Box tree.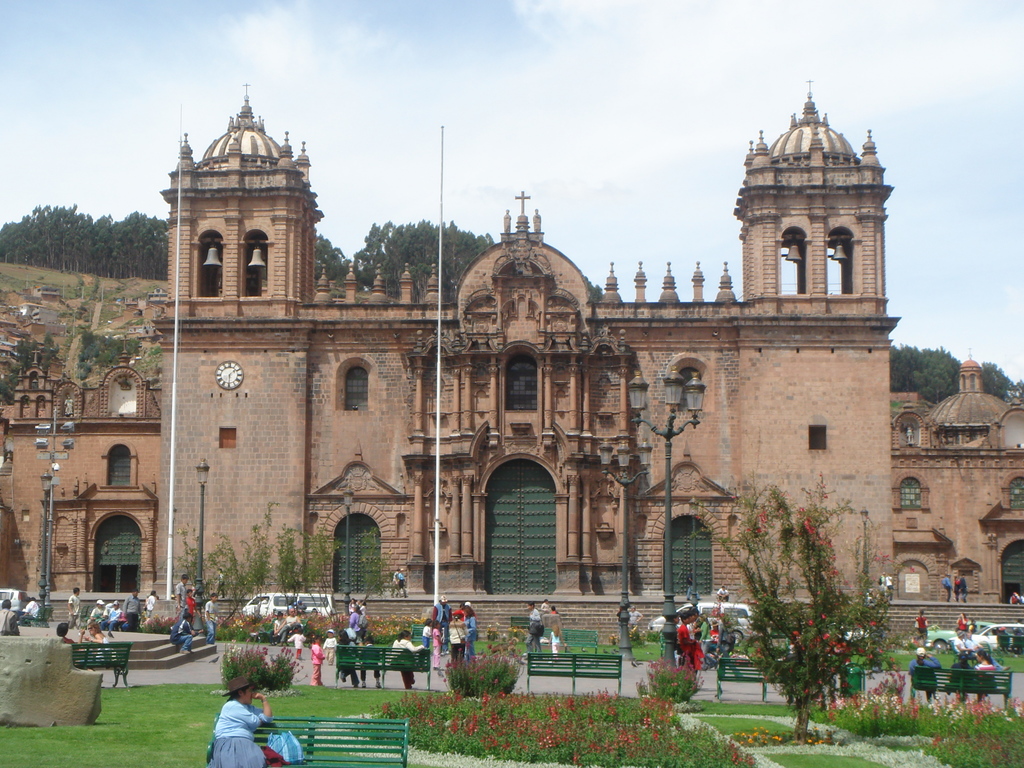
bbox(168, 511, 391, 616).
